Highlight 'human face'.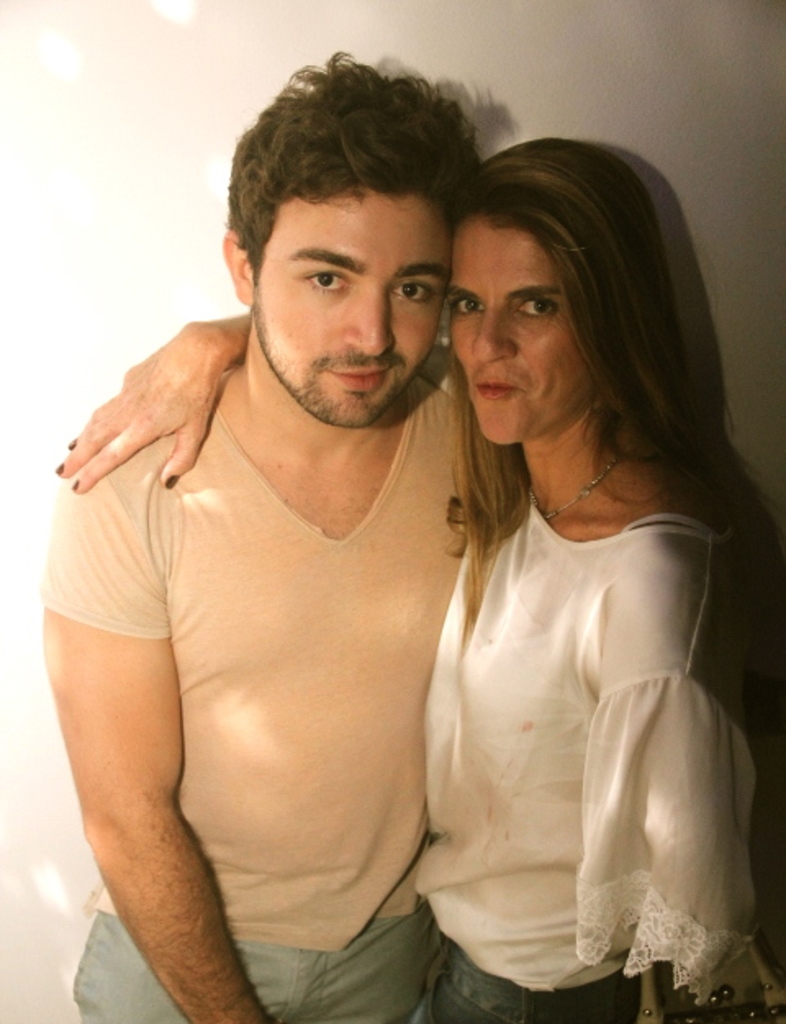
Highlighted region: crop(251, 187, 450, 429).
